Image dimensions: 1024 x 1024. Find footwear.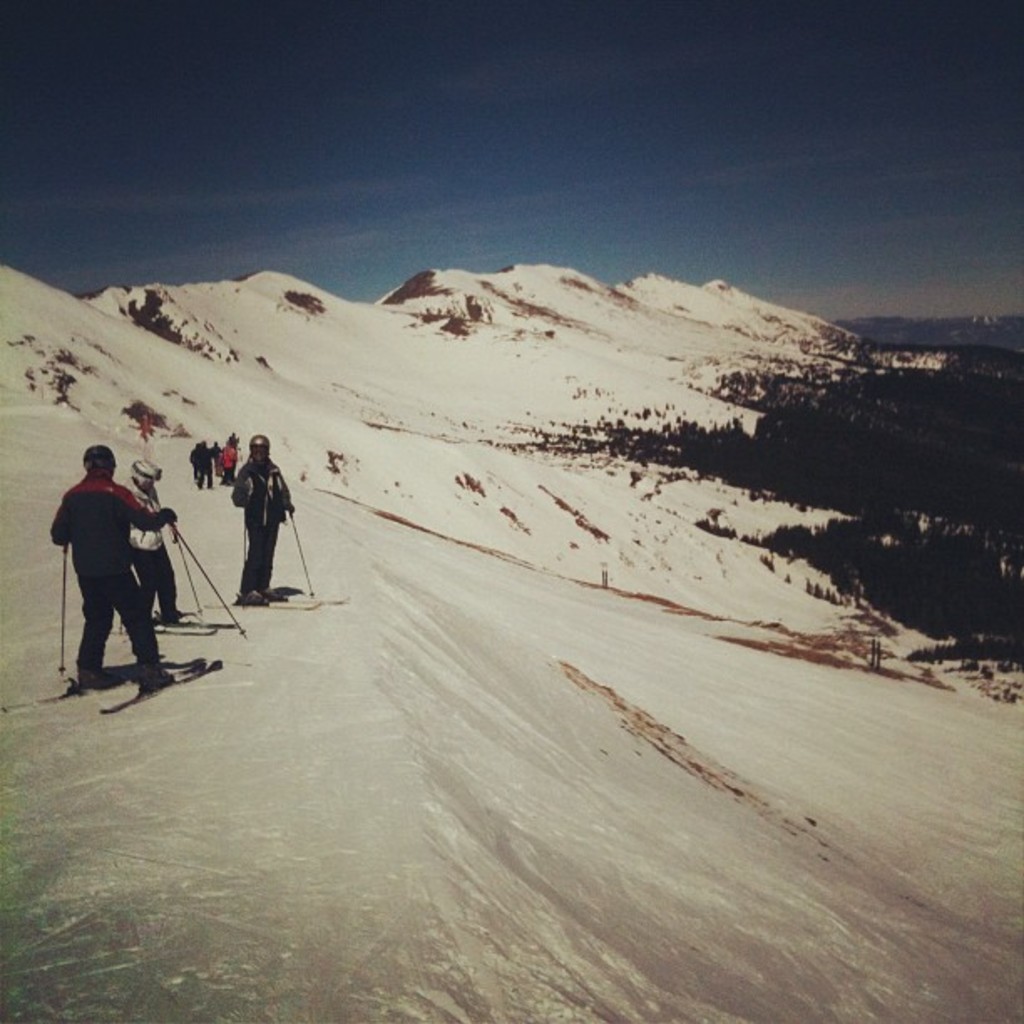
bbox(146, 673, 176, 689).
